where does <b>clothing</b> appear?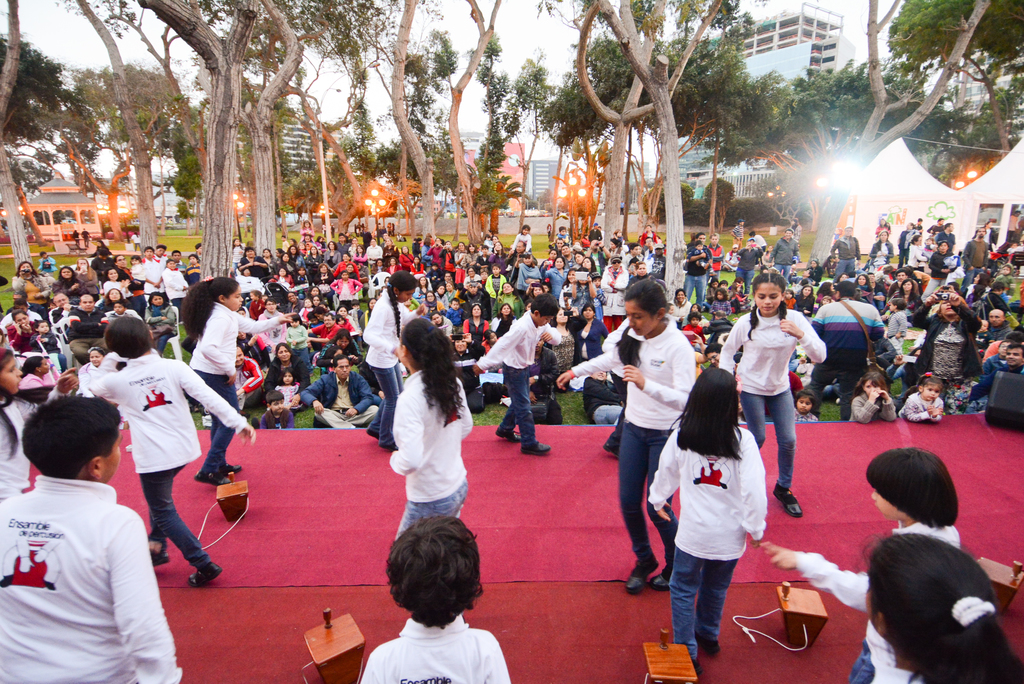
Appears at 451:313:479:345.
